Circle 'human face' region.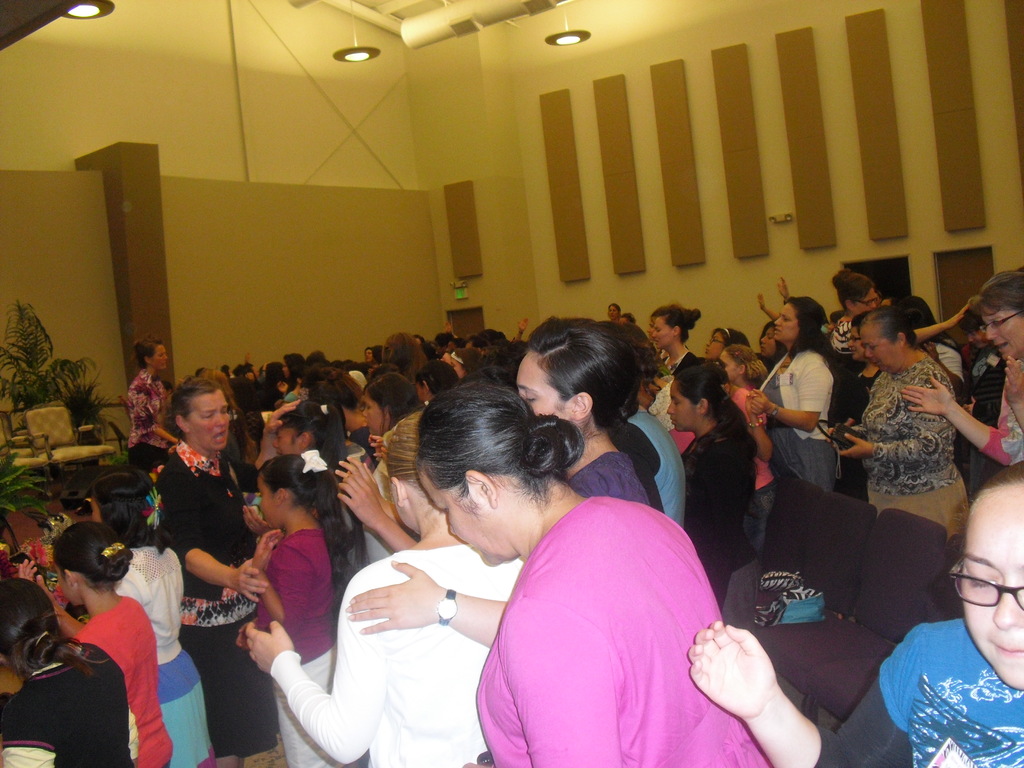
Region: box(255, 468, 277, 529).
